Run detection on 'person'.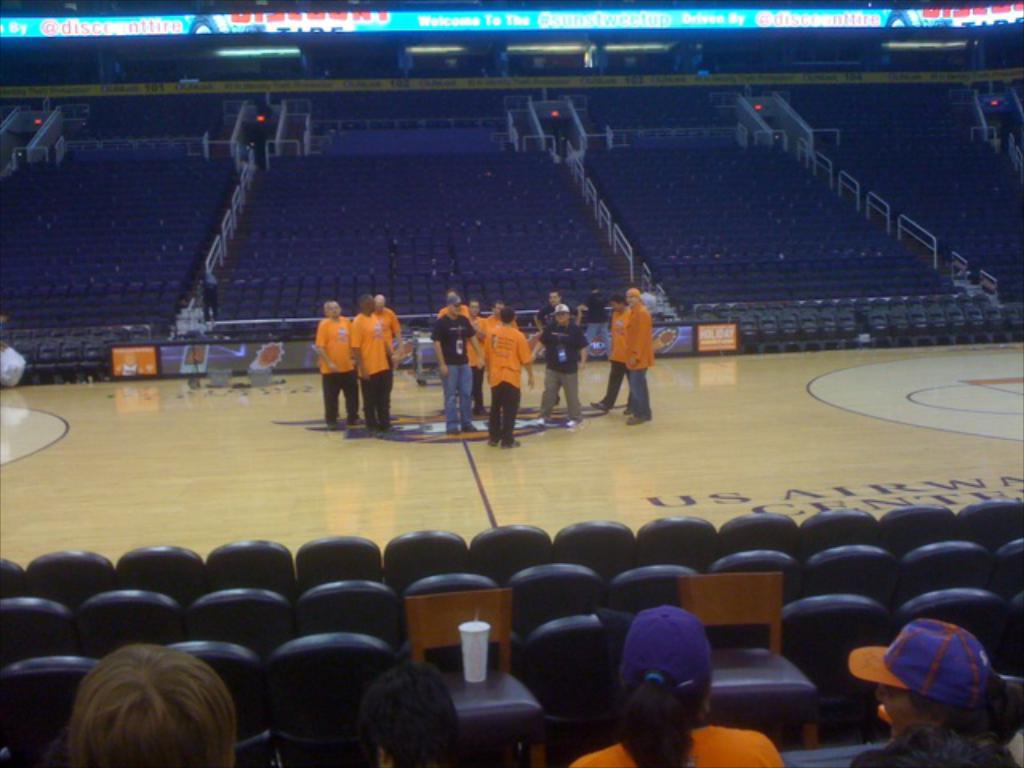
Result: Rect(317, 296, 355, 422).
